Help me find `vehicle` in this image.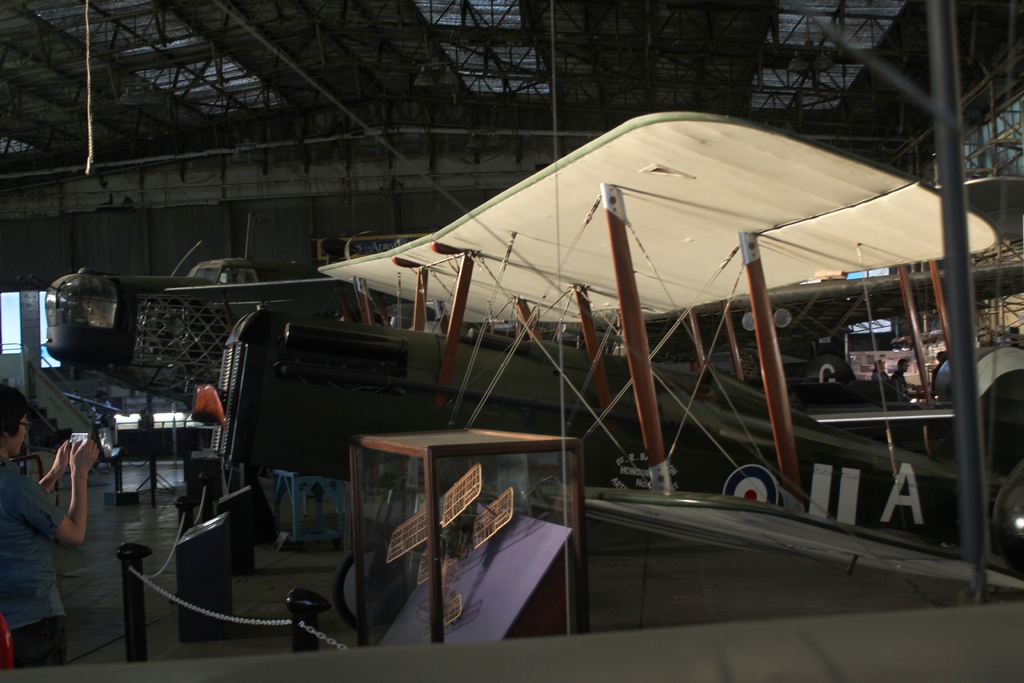
Found it: pyautogui.locateOnScreen(0, 596, 1023, 681).
